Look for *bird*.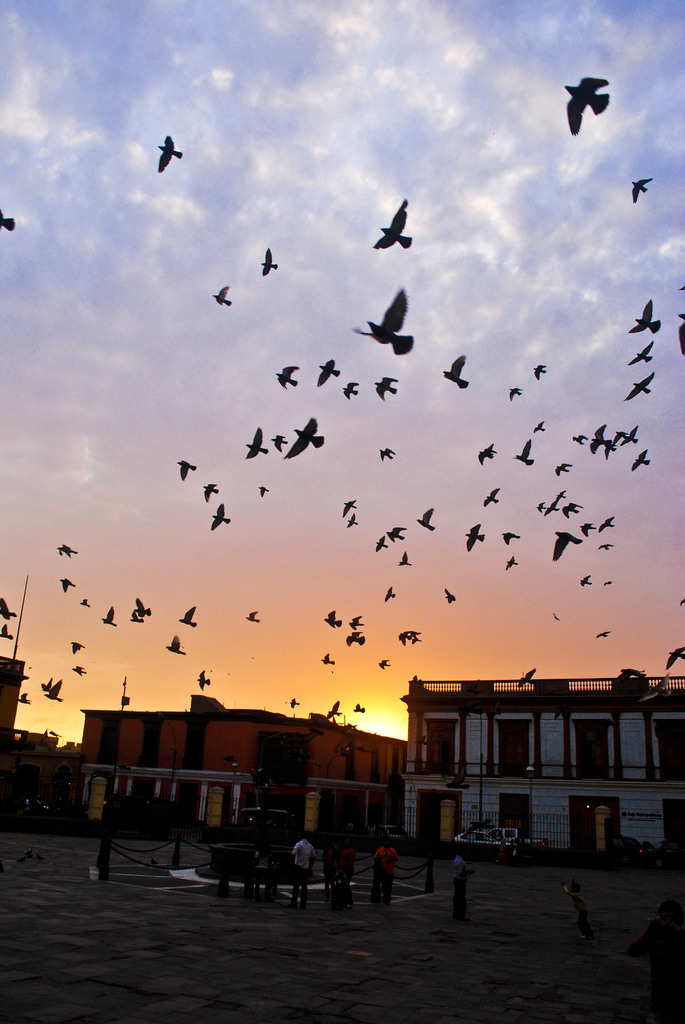
Found: l=210, t=278, r=232, b=305.
